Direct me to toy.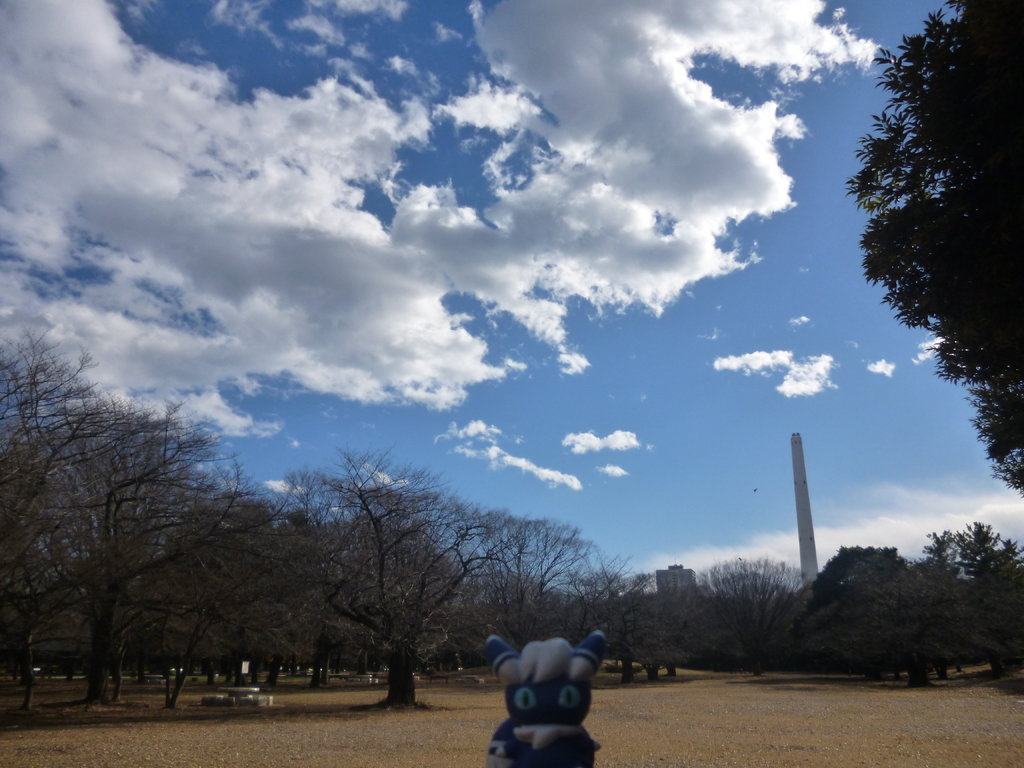
Direction: x1=486 y1=634 x2=609 y2=767.
